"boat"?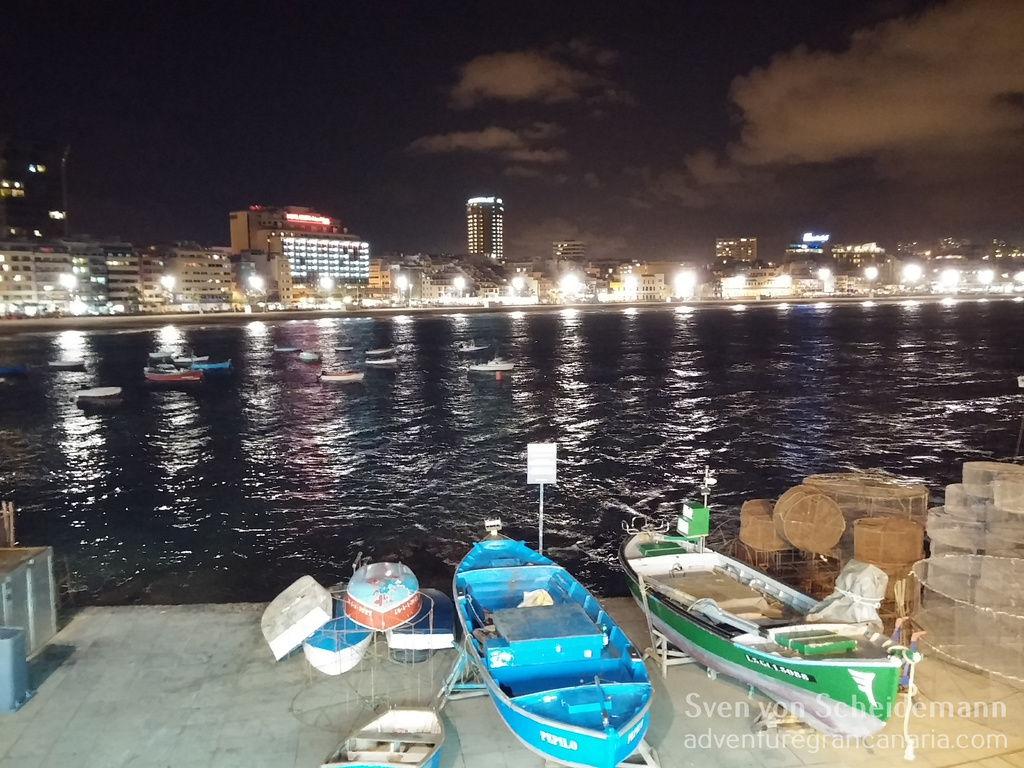
select_region(468, 356, 516, 369)
